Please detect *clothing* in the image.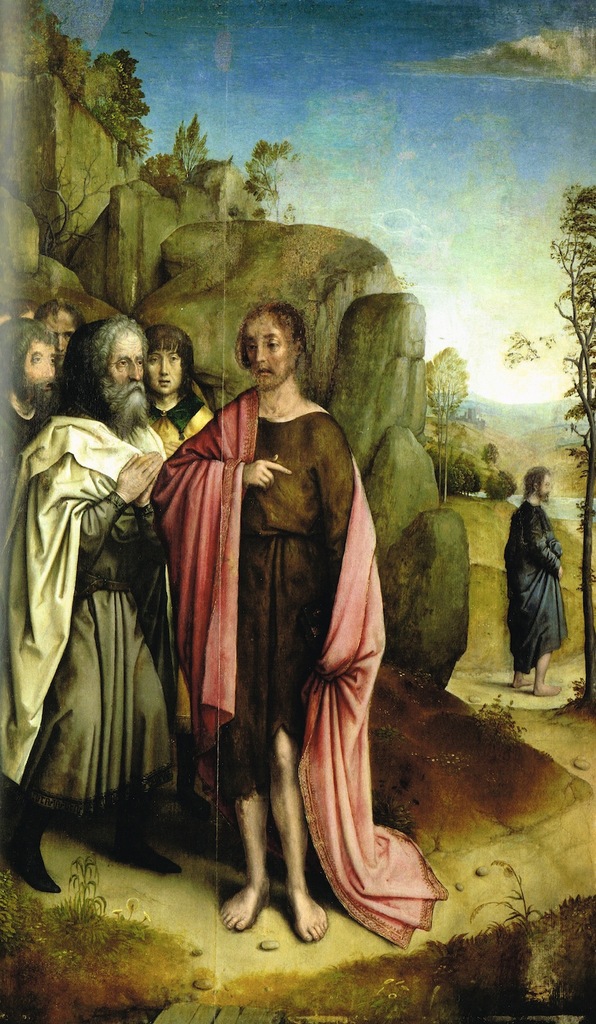
{"x1": 0, "y1": 414, "x2": 169, "y2": 806}.
